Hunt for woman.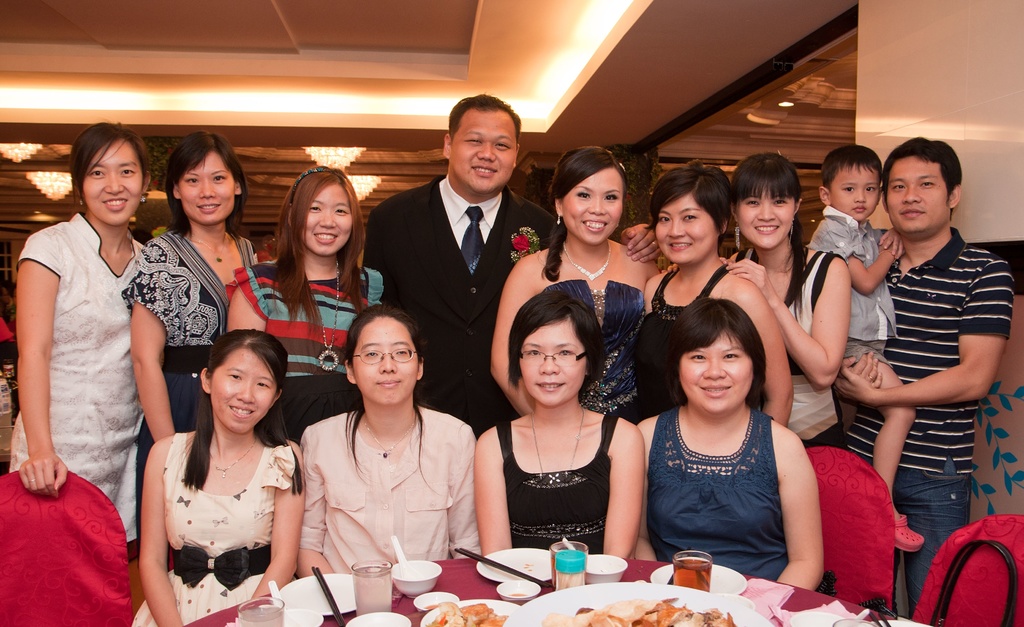
Hunted down at {"x1": 719, "y1": 152, "x2": 854, "y2": 453}.
